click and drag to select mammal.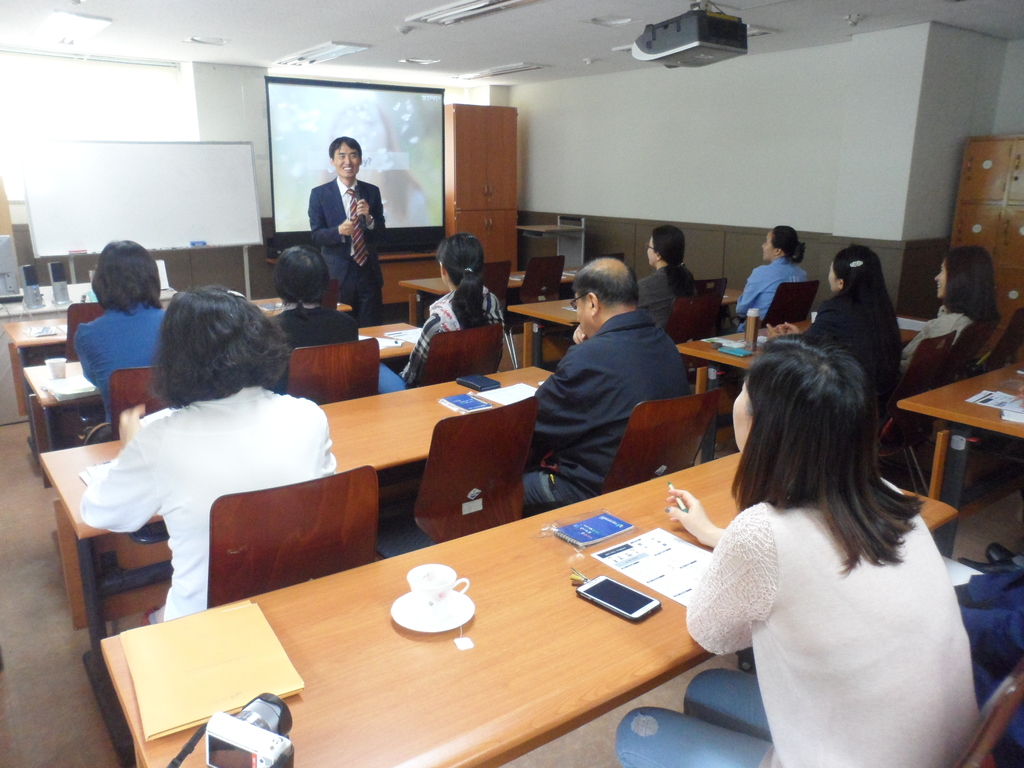
Selection: box=[70, 239, 171, 424].
